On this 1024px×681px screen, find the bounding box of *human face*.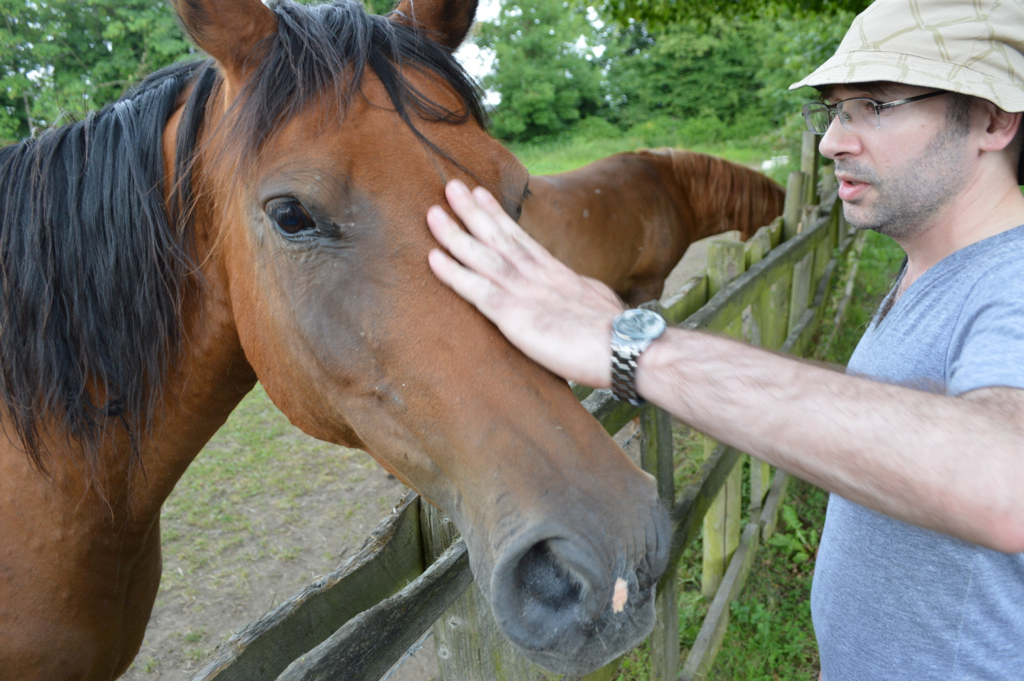
Bounding box: box(816, 85, 974, 228).
